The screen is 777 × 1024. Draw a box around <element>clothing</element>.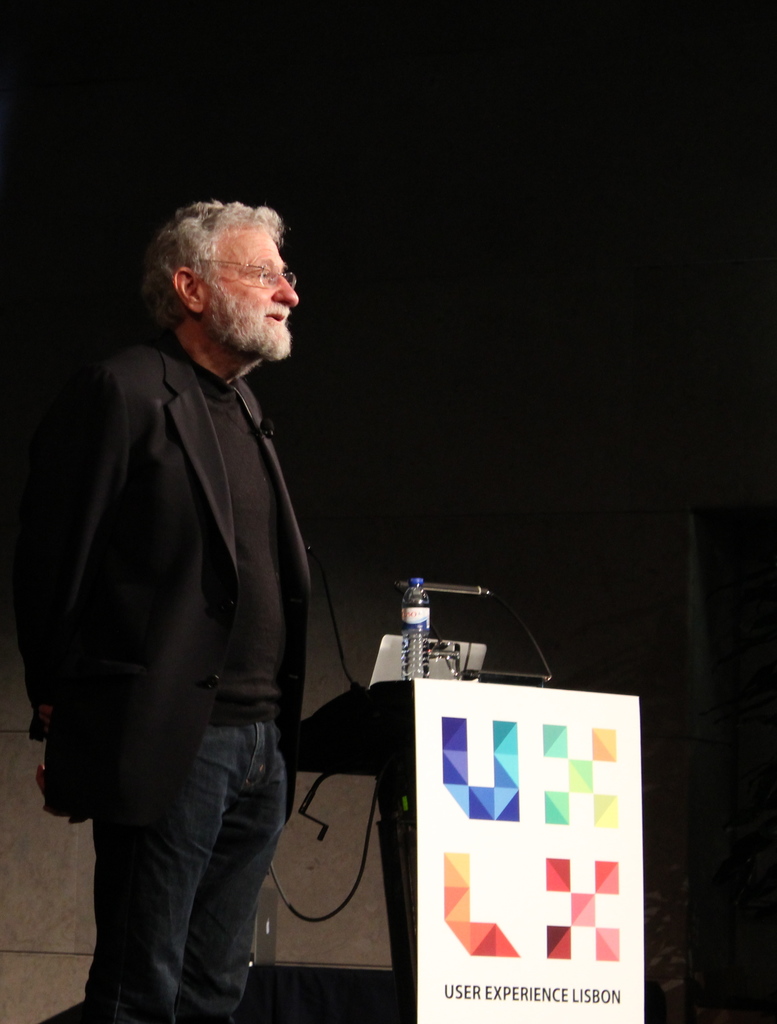
<region>40, 269, 348, 936</region>.
